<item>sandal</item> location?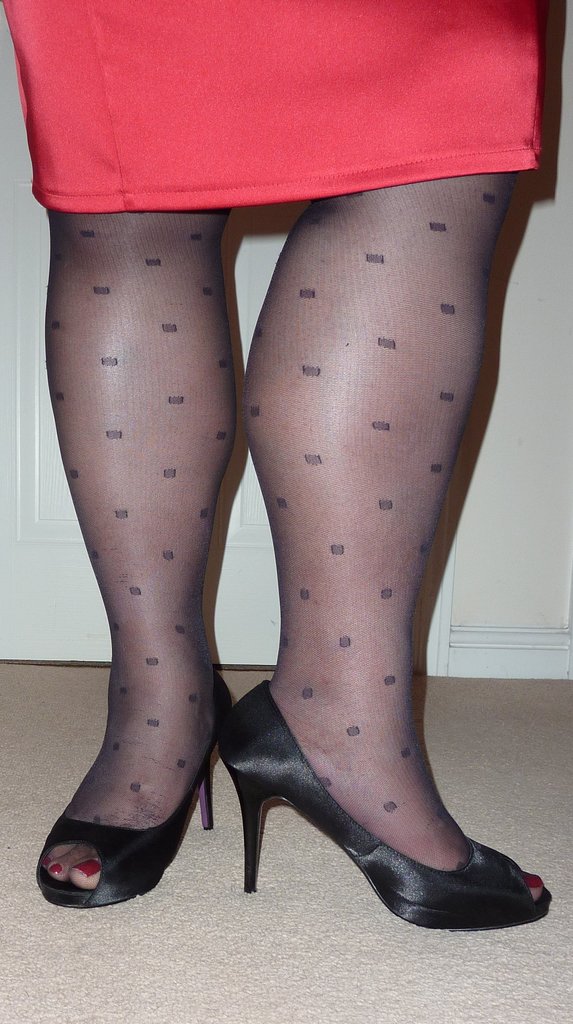
pyautogui.locateOnScreen(38, 659, 239, 913)
